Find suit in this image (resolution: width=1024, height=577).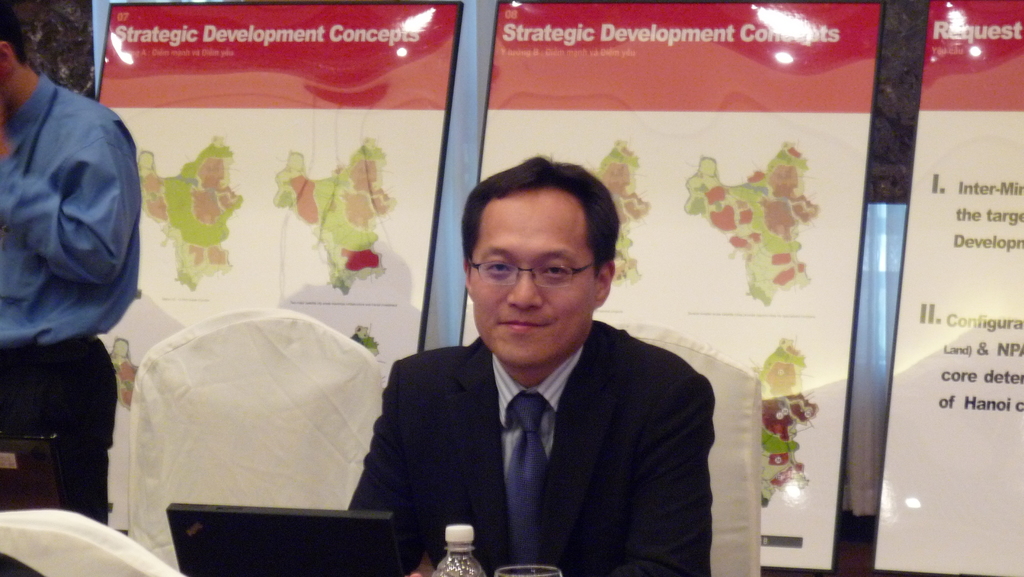
[x1=349, y1=318, x2=717, y2=576].
